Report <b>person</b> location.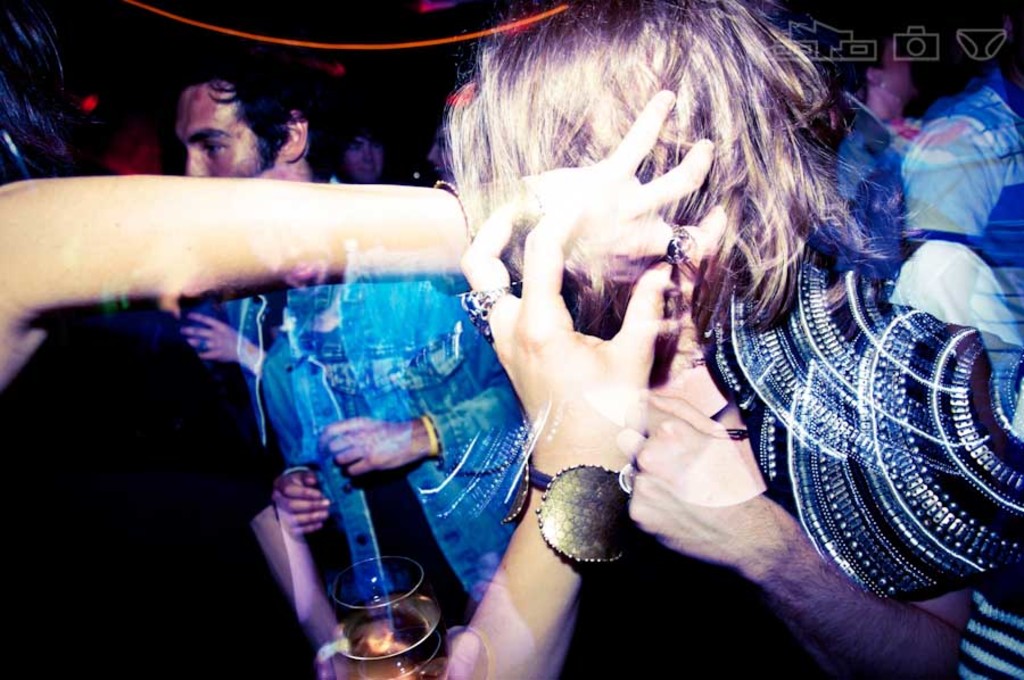
Report: select_region(172, 49, 526, 638).
